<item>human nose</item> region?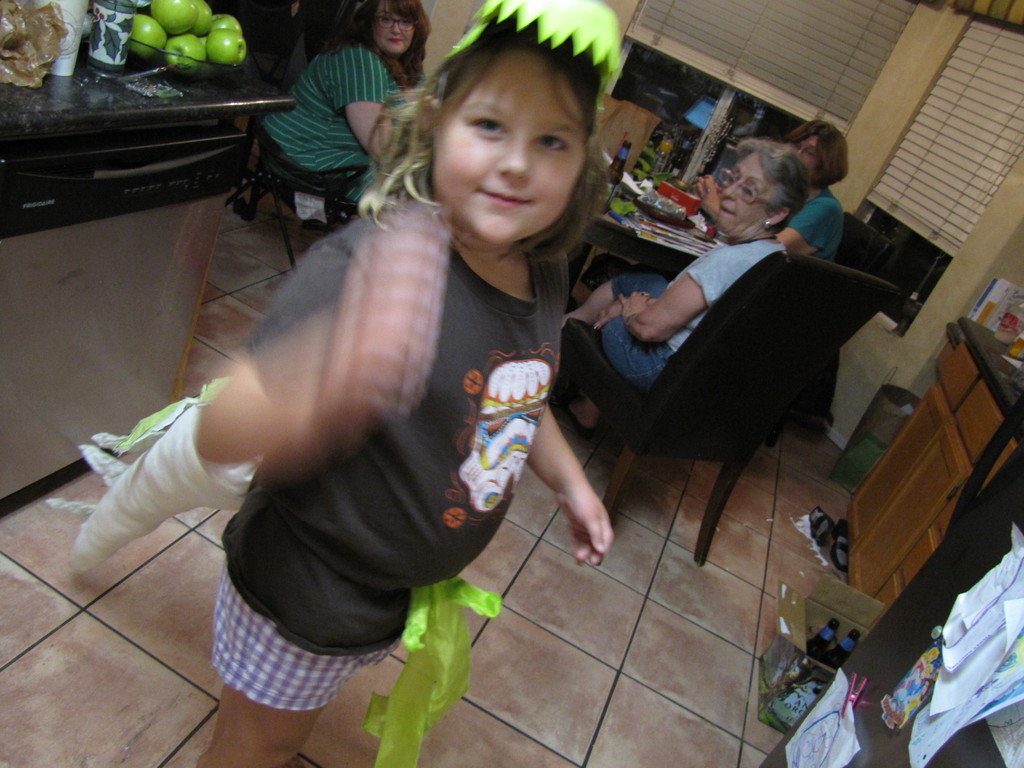
x1=493 y1=136 x2=530 y2=180
